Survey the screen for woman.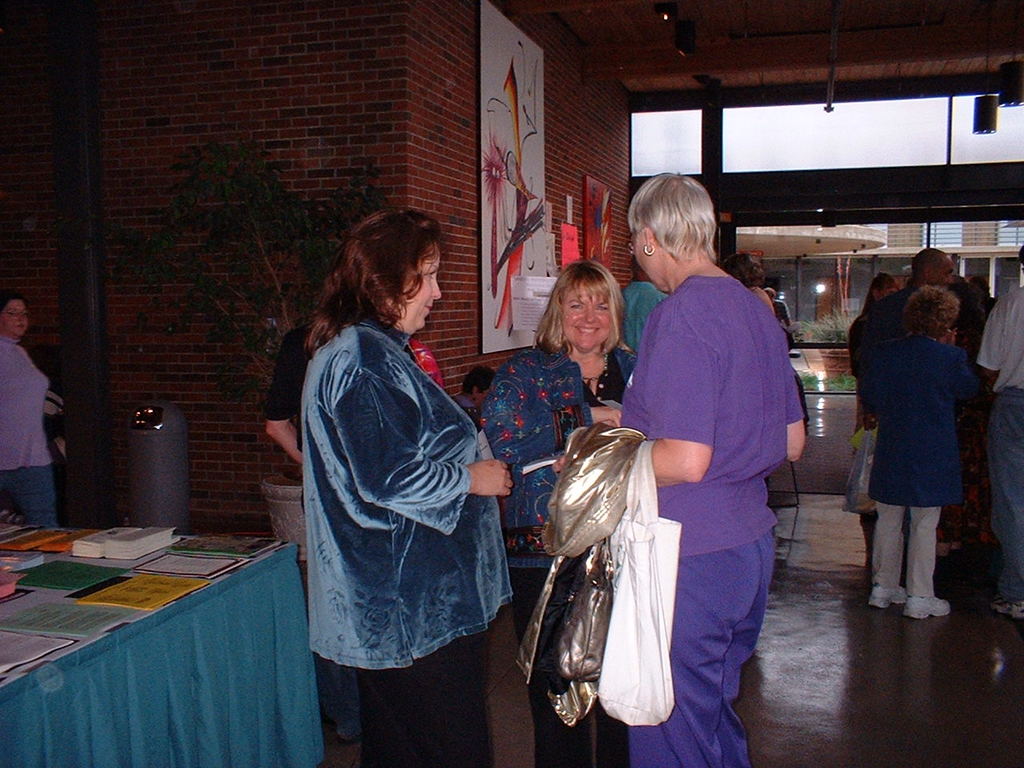
Survey found: [866, 290, 989, 622].
